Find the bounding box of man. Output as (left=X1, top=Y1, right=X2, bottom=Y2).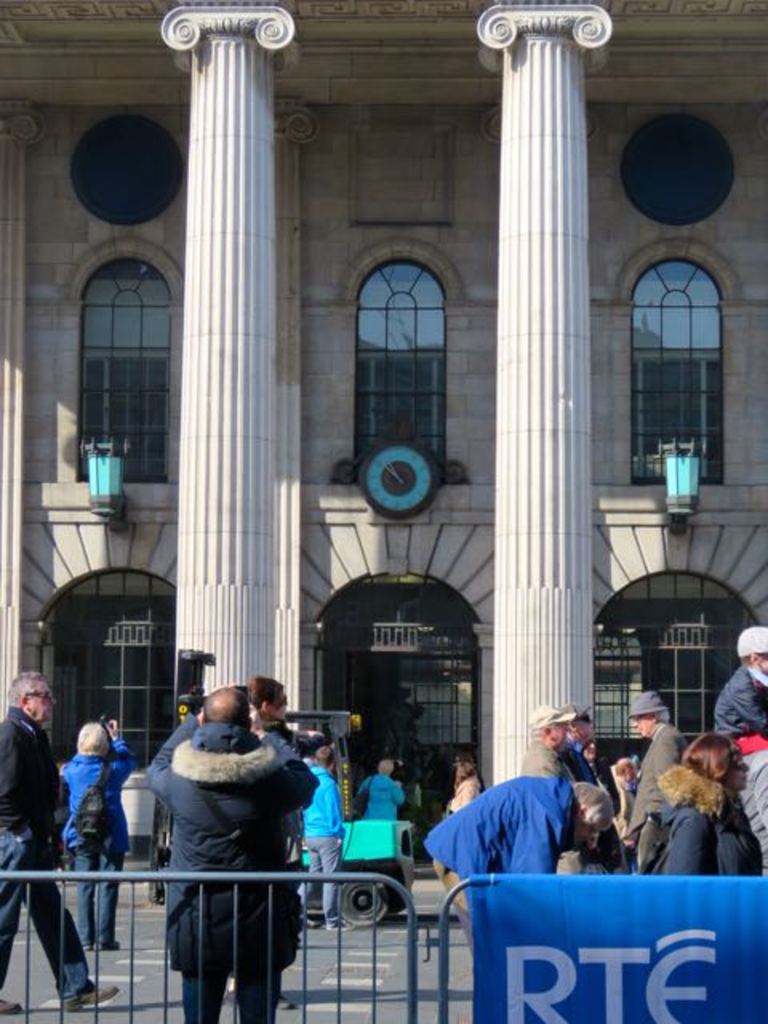
(left=0, top=667, right=117, bottom=1011).
